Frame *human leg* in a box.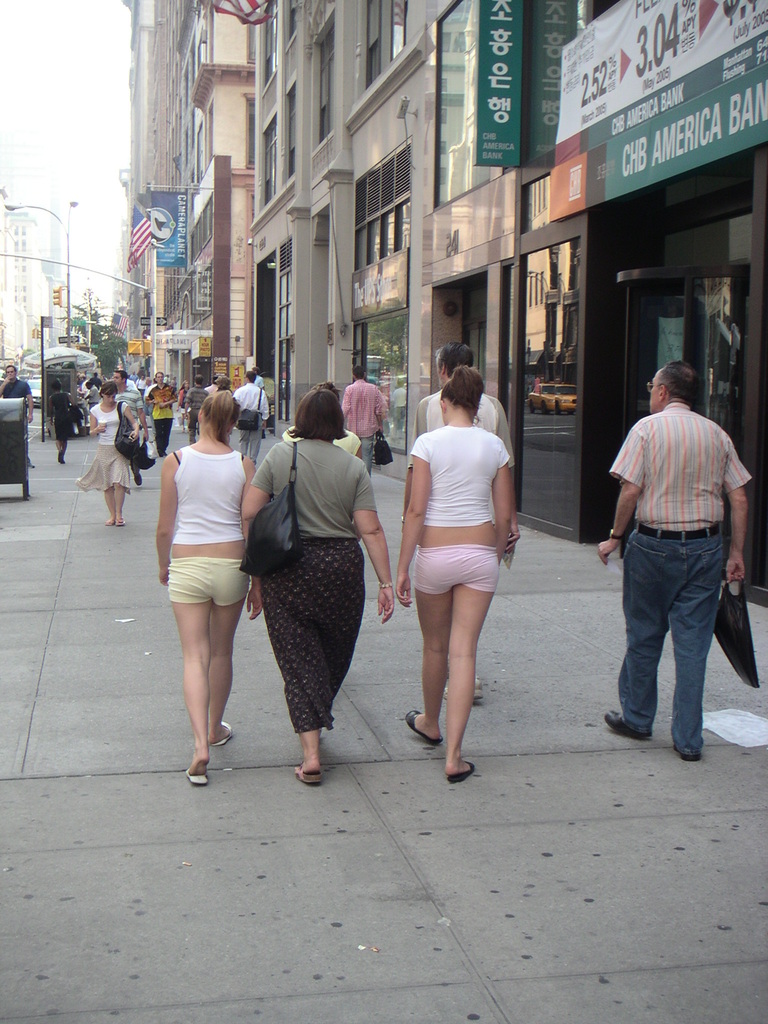
Rect(212, 562, 243, 749).
